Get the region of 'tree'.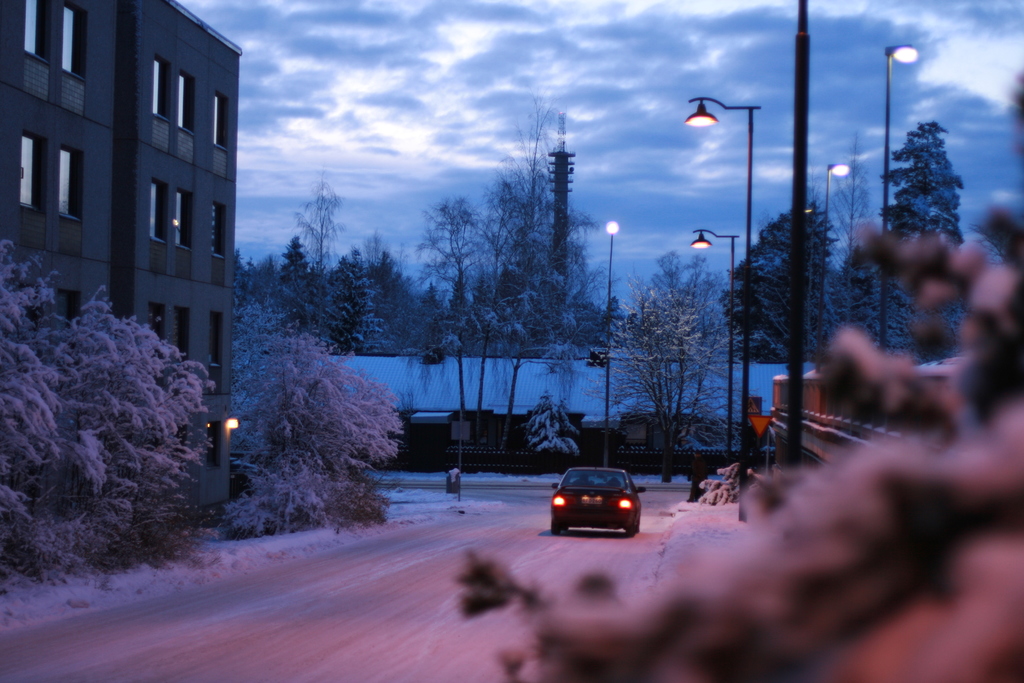
l=721, t=210, r=828, b=370.
